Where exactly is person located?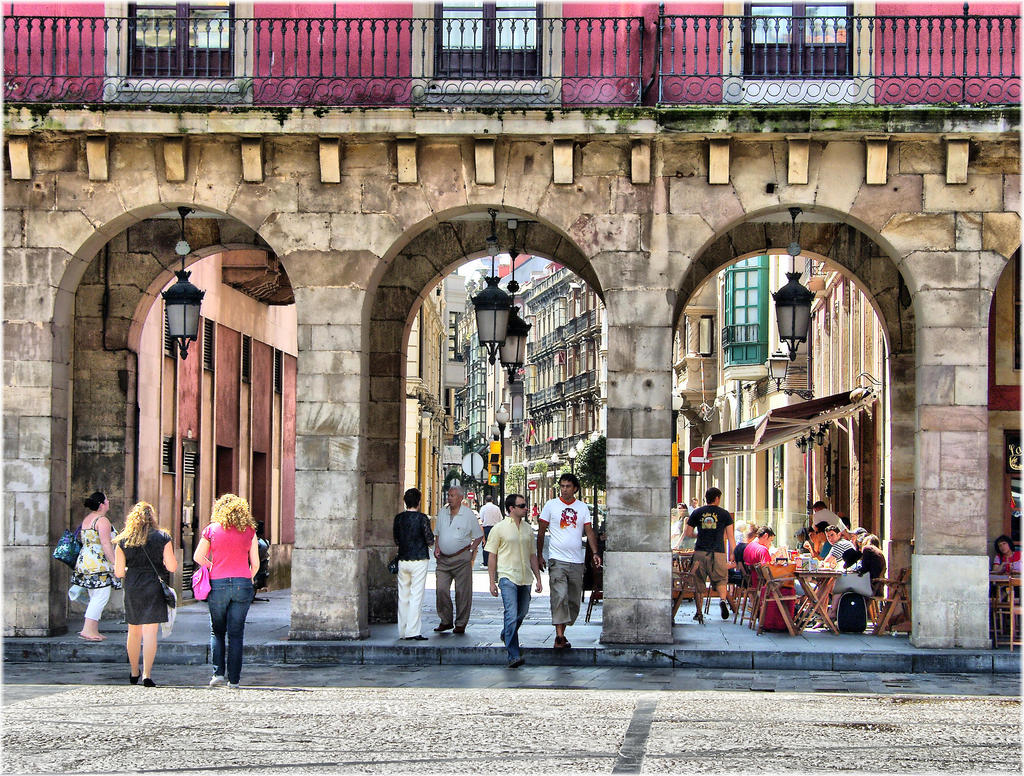
Its bounding box is <bbox>391, 483, 426, 646</bbox>.
